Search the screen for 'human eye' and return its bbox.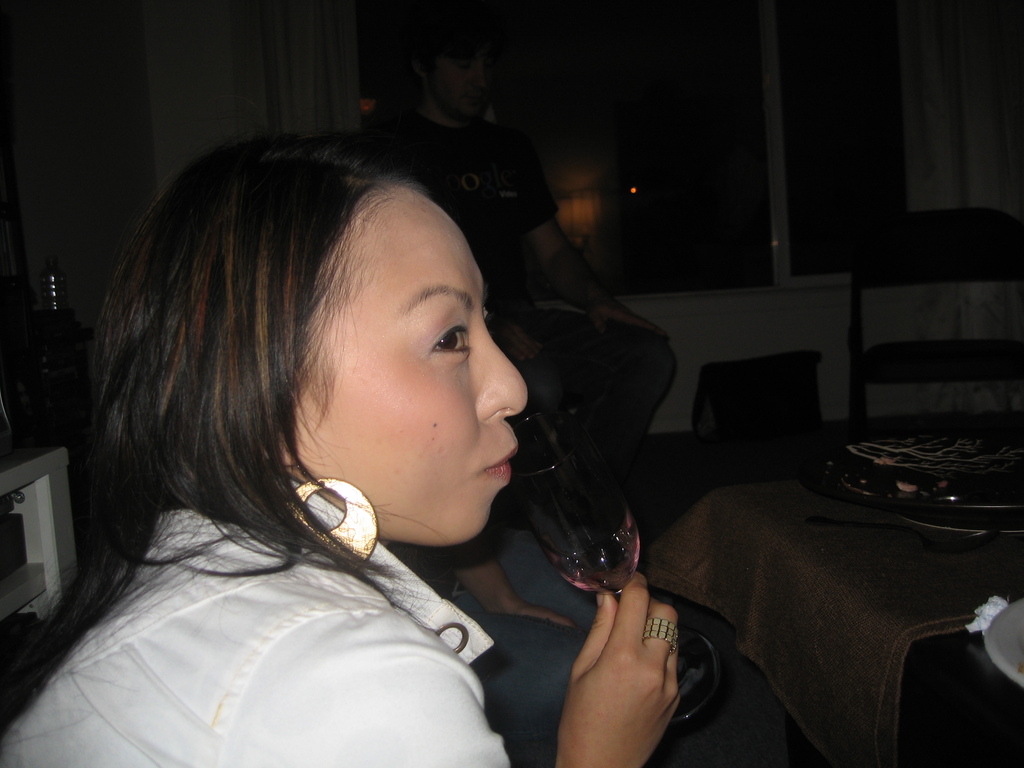
Found: box=[429, 317, 472, 360].
